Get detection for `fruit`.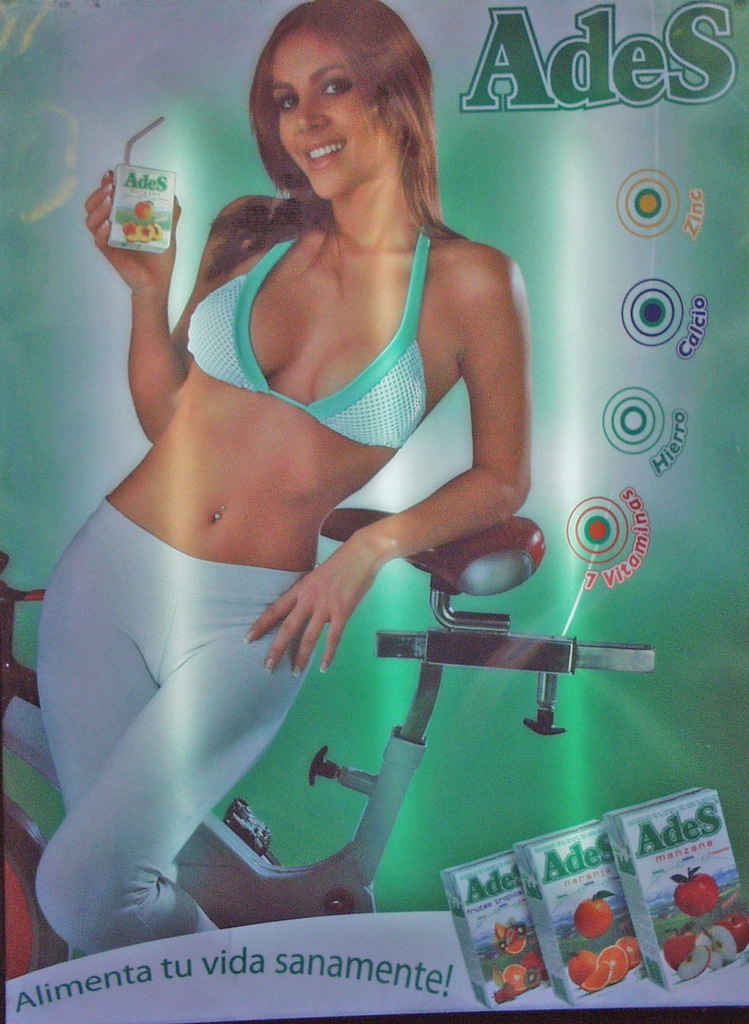
Detection: 725 913 748 953.
